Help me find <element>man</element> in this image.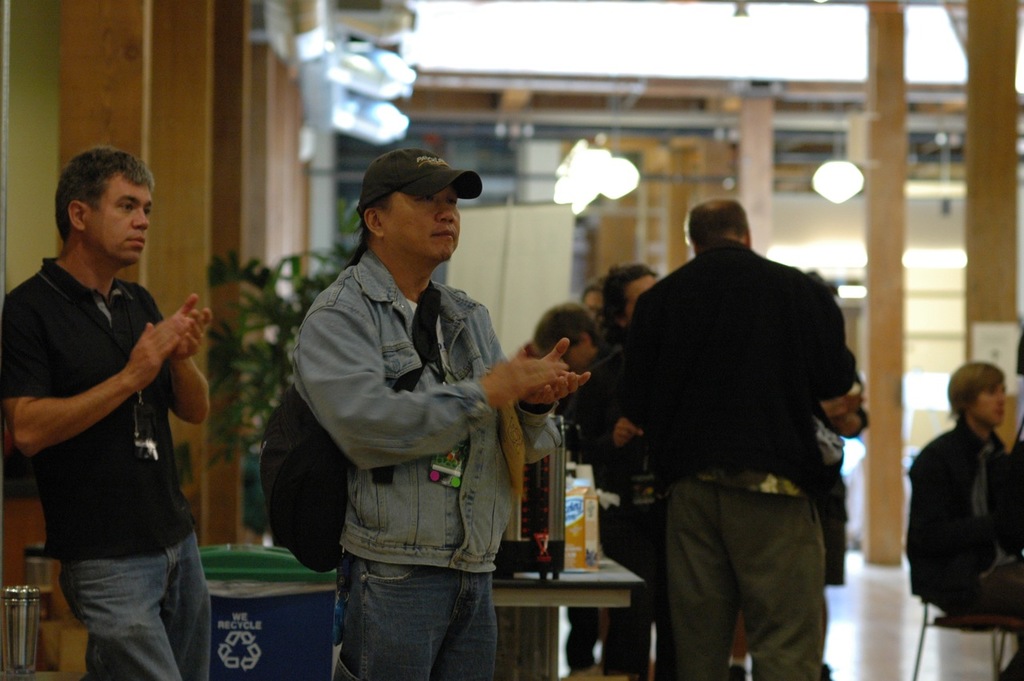
Found it: rect(0, 147, 218, 680).
